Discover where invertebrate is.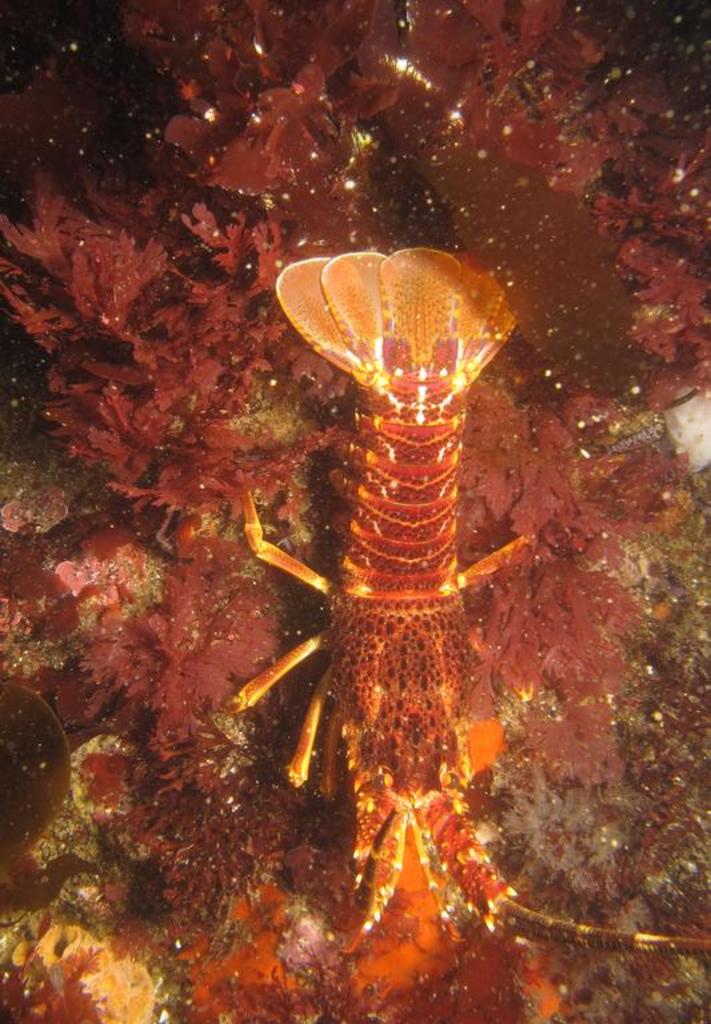
Discovered at [x1=216, y1=239, x2=708, y2=959].
